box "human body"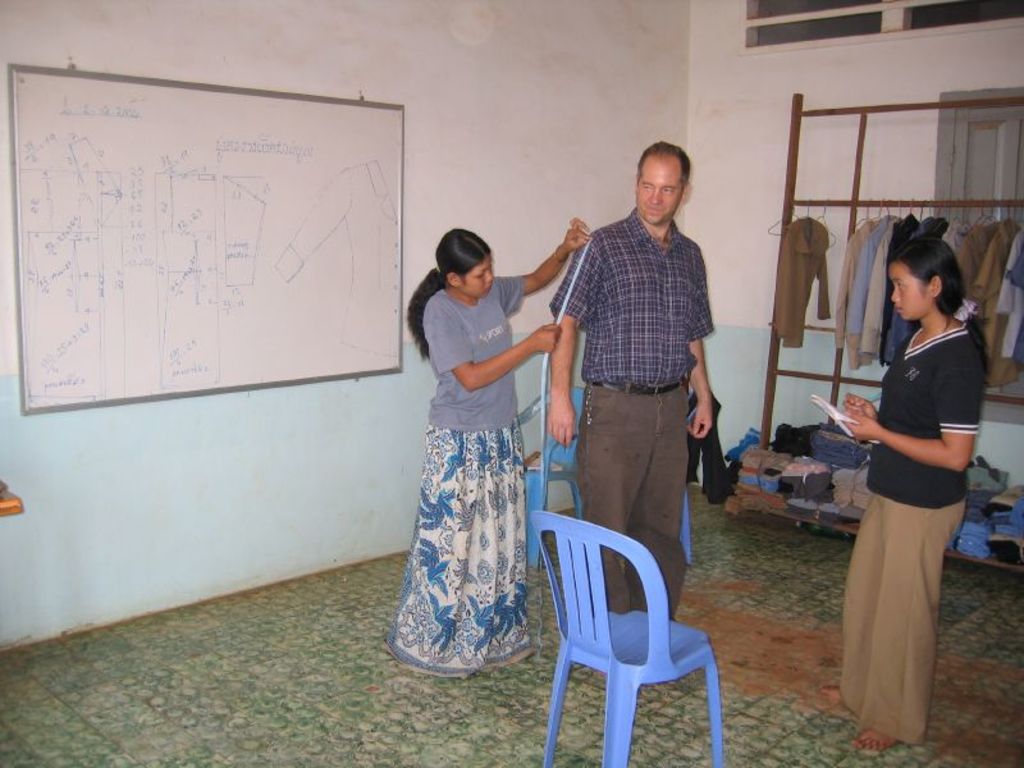
(548, 209, 722, 613)
